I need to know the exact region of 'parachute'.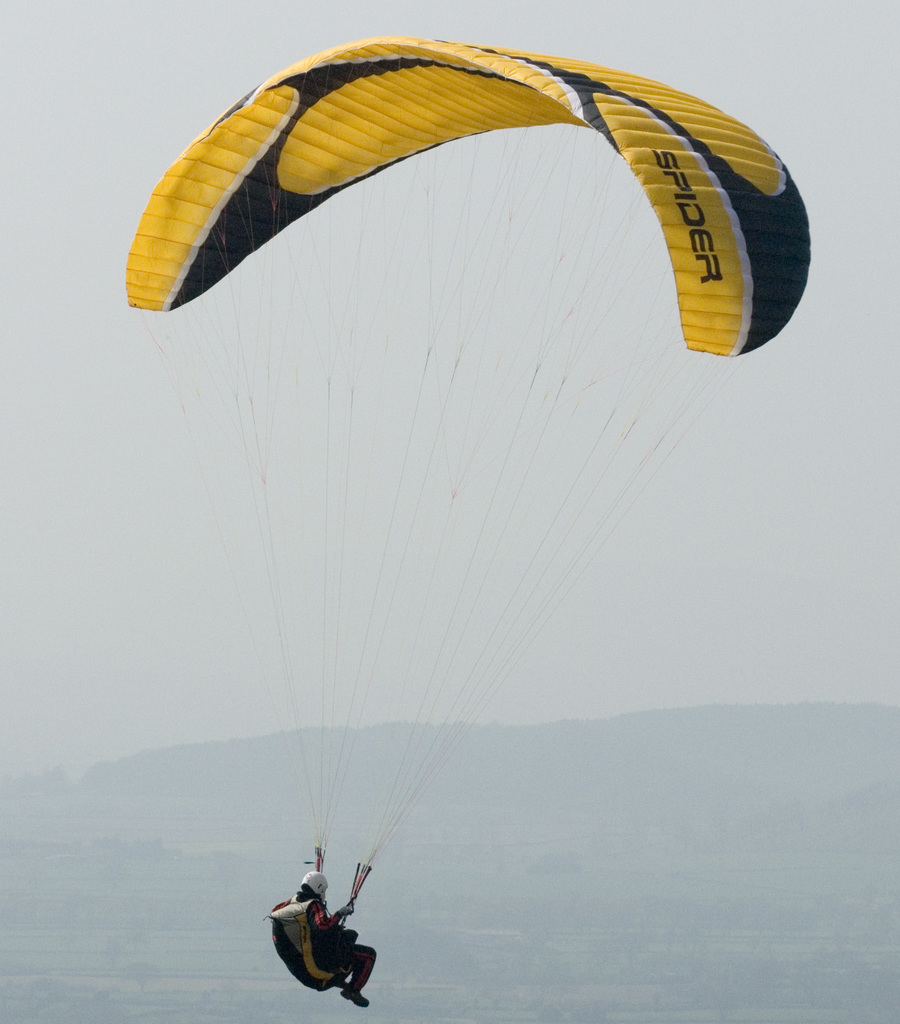
Region: rect(132, 46, 797, 648).
